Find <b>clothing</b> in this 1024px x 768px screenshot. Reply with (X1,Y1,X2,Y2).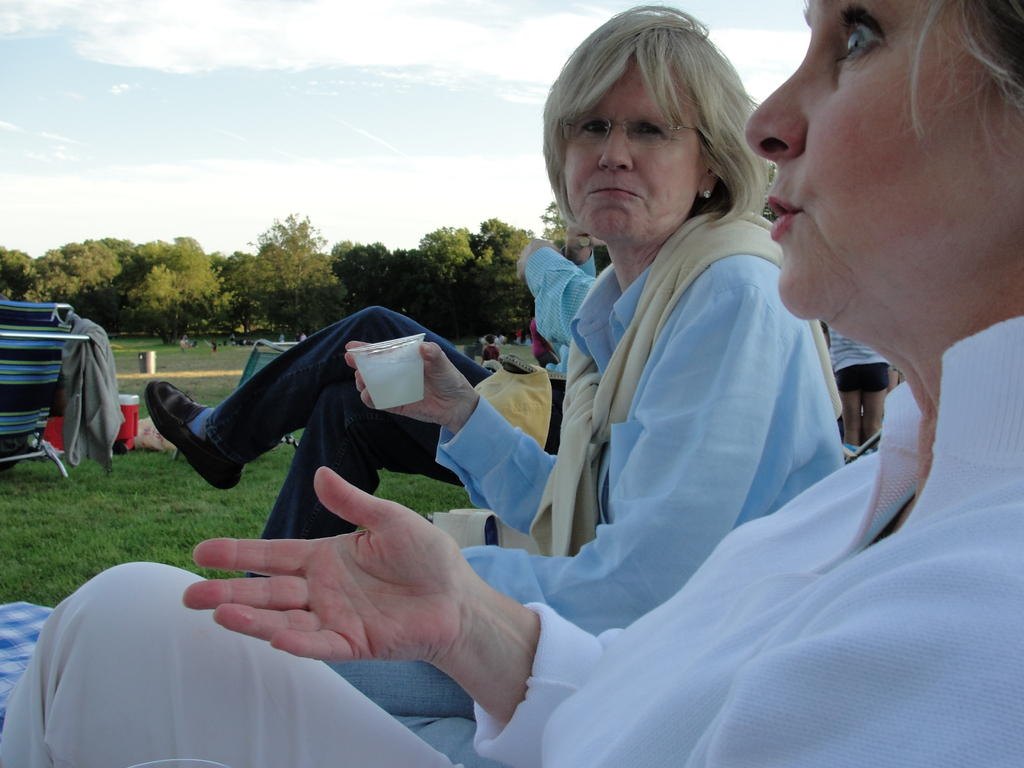
(2,328,1023,767).
